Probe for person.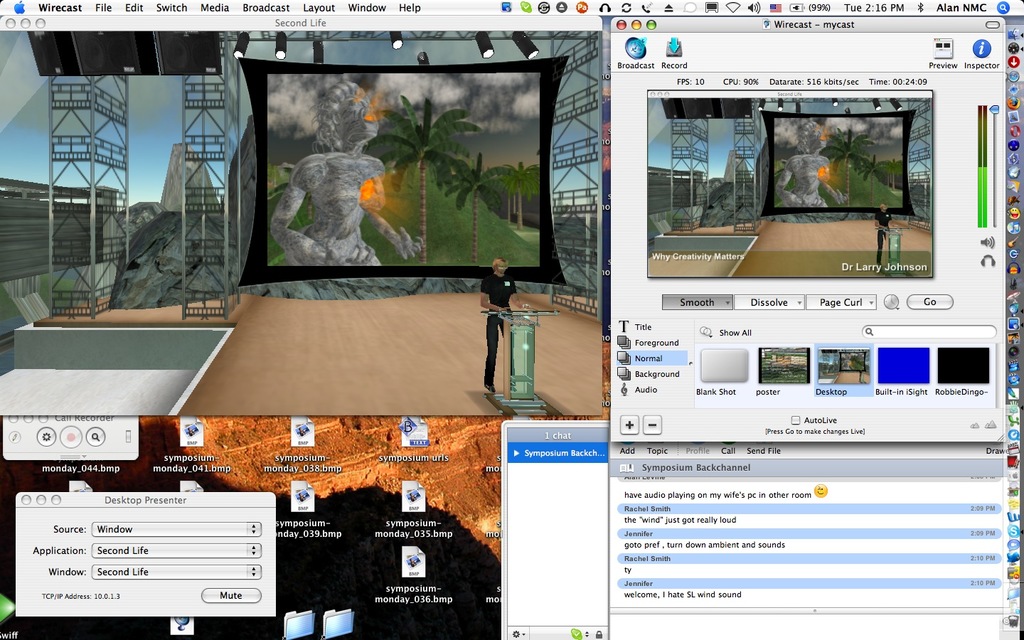
Probe result: box=[873, 201, 897, 267].
